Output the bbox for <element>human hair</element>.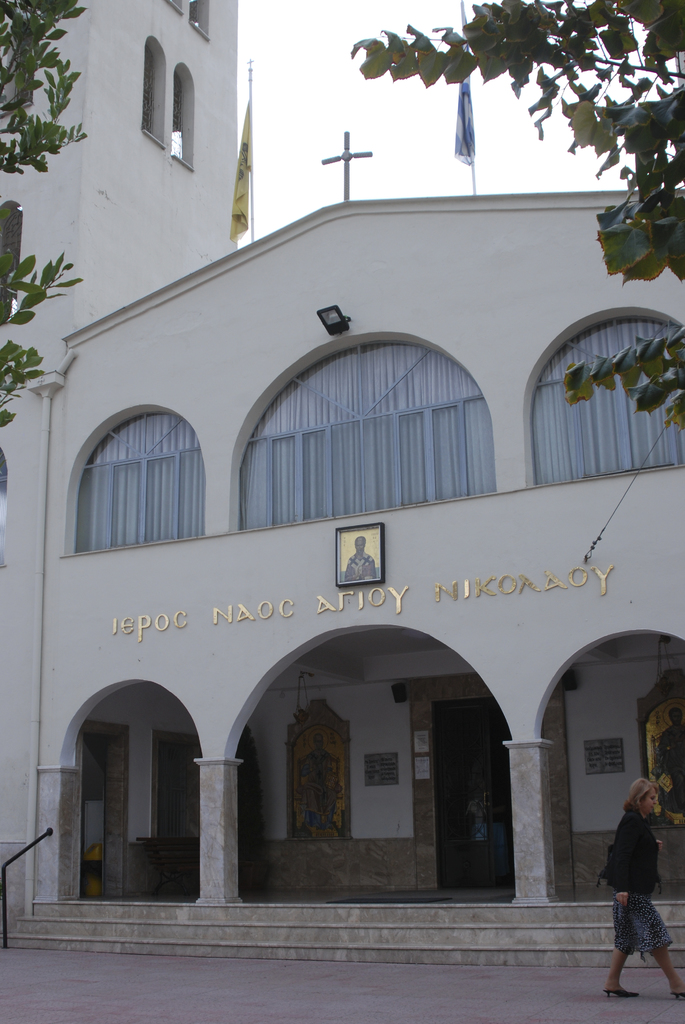
624:776:663:807.
